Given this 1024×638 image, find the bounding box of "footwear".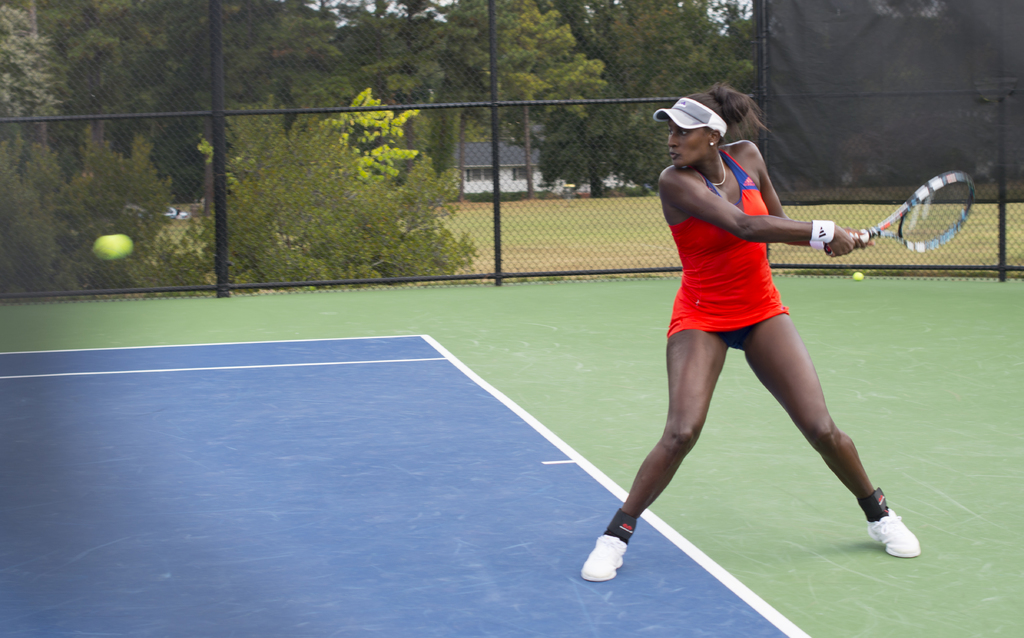
x1=859 y1=495 x2=918 y2=564.
